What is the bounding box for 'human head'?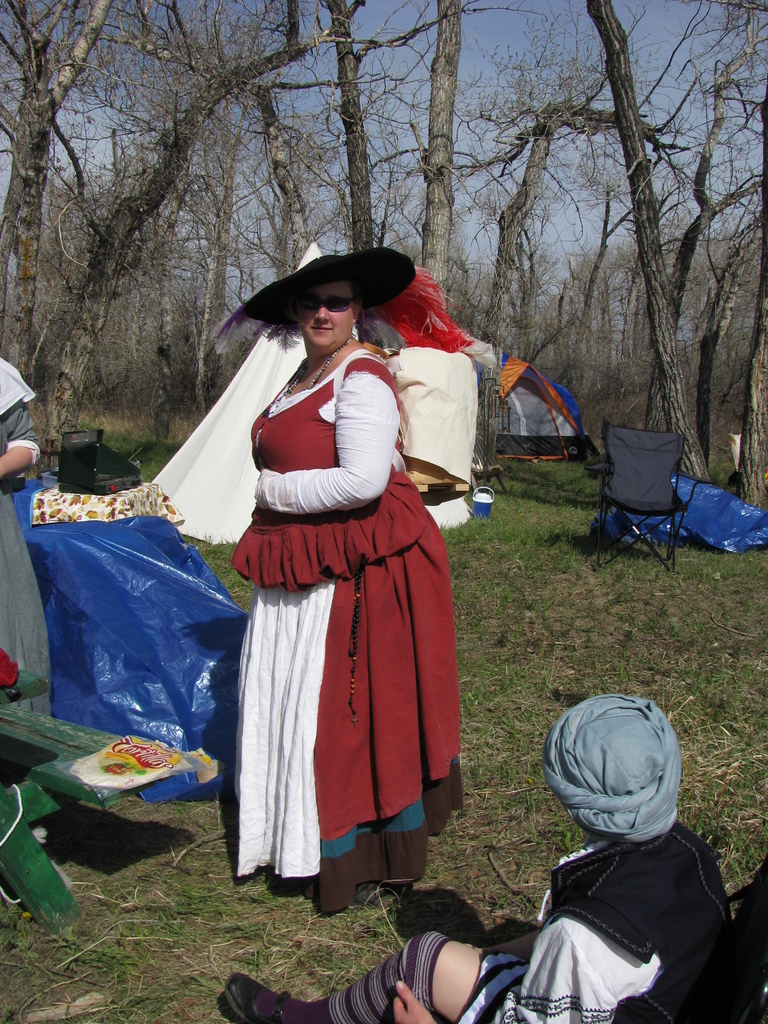
[x1=541, y1=687, x2=683, y2=845].
